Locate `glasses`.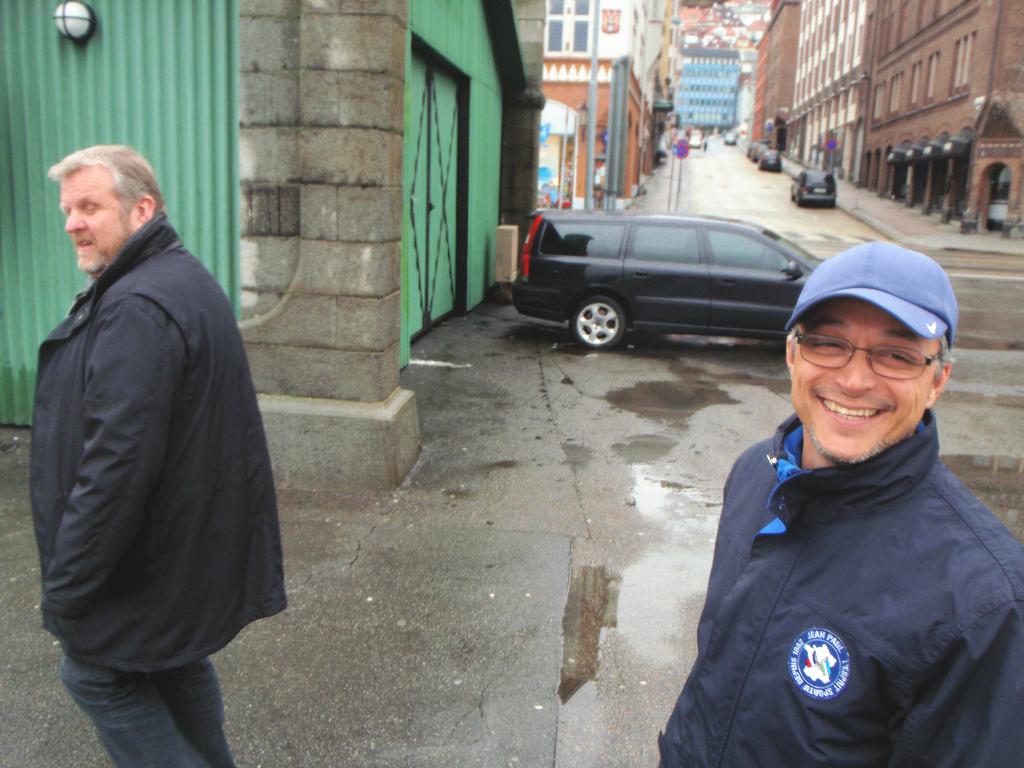
Bounding box: x1=794, y1=329, x2=947, y2=381.
